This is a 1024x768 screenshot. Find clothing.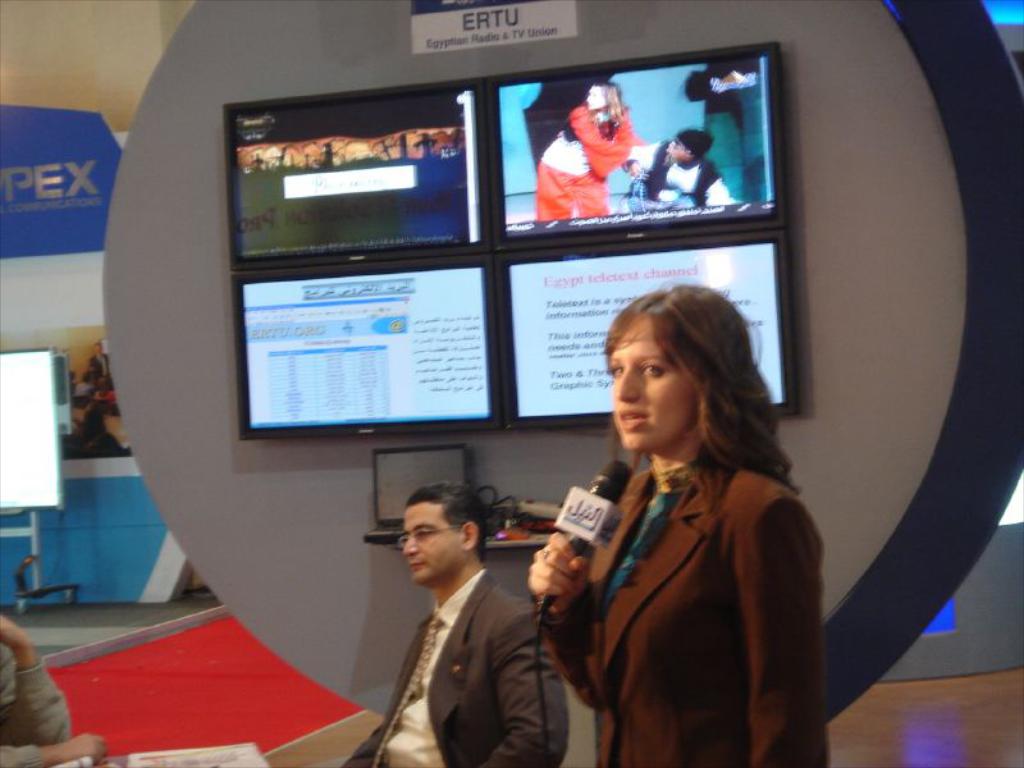
Bounding box: l=535, t=104, r=636, b=225.
